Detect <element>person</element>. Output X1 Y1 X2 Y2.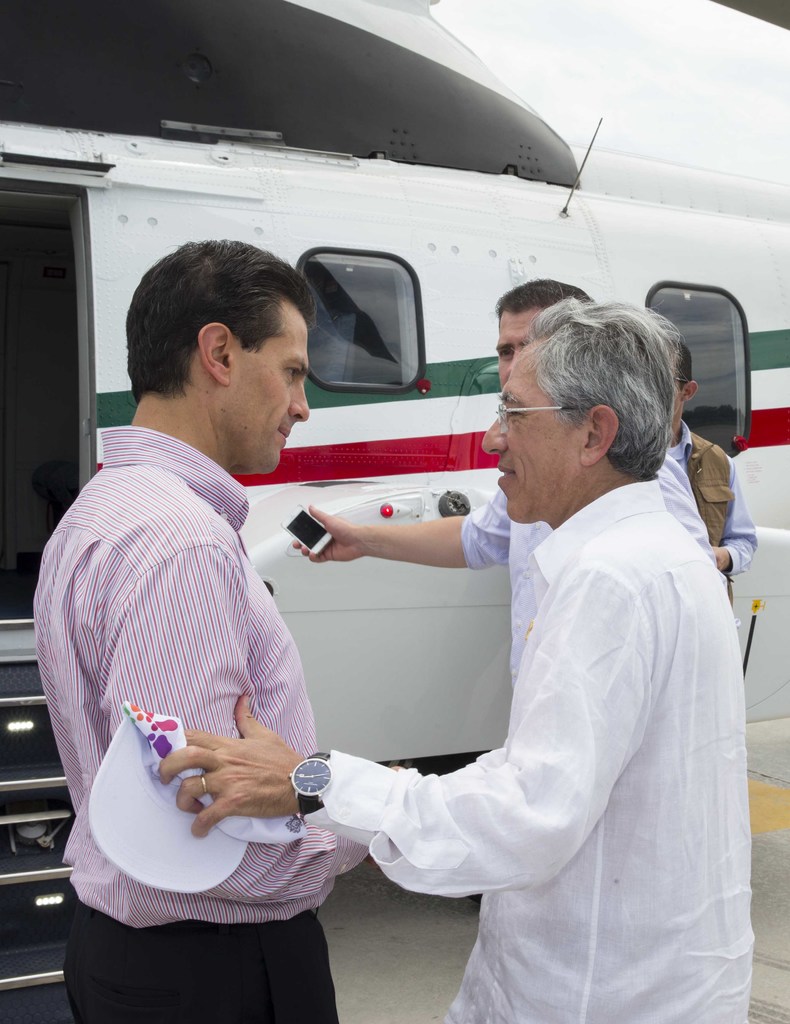
151 297 753 1023.
